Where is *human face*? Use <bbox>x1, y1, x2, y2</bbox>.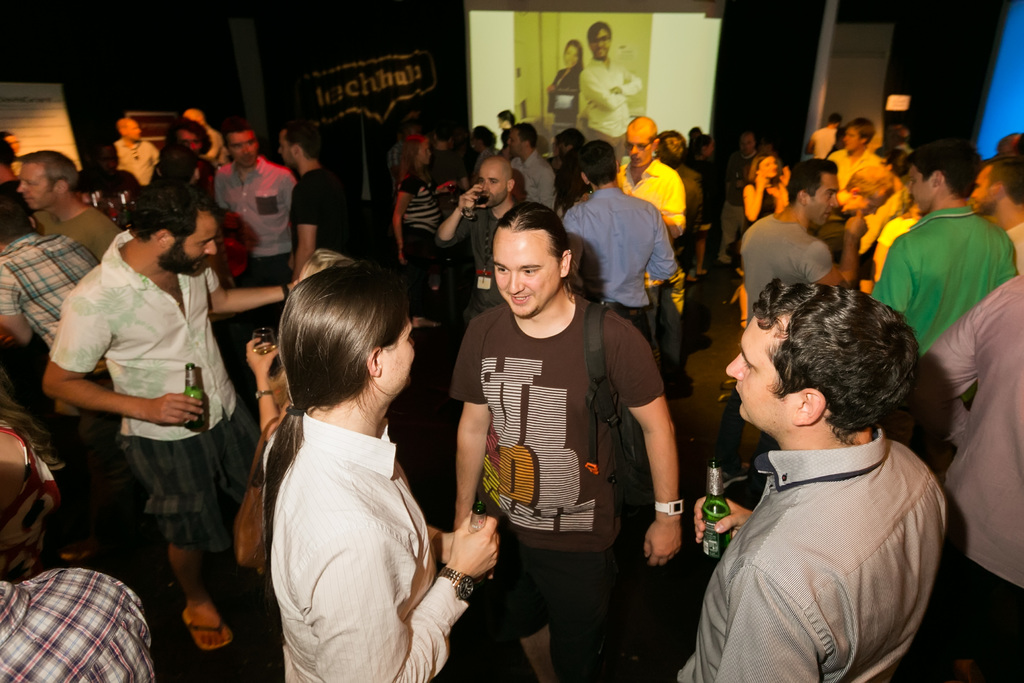
<bbox>491, 226, 561, 318</bbox>.
